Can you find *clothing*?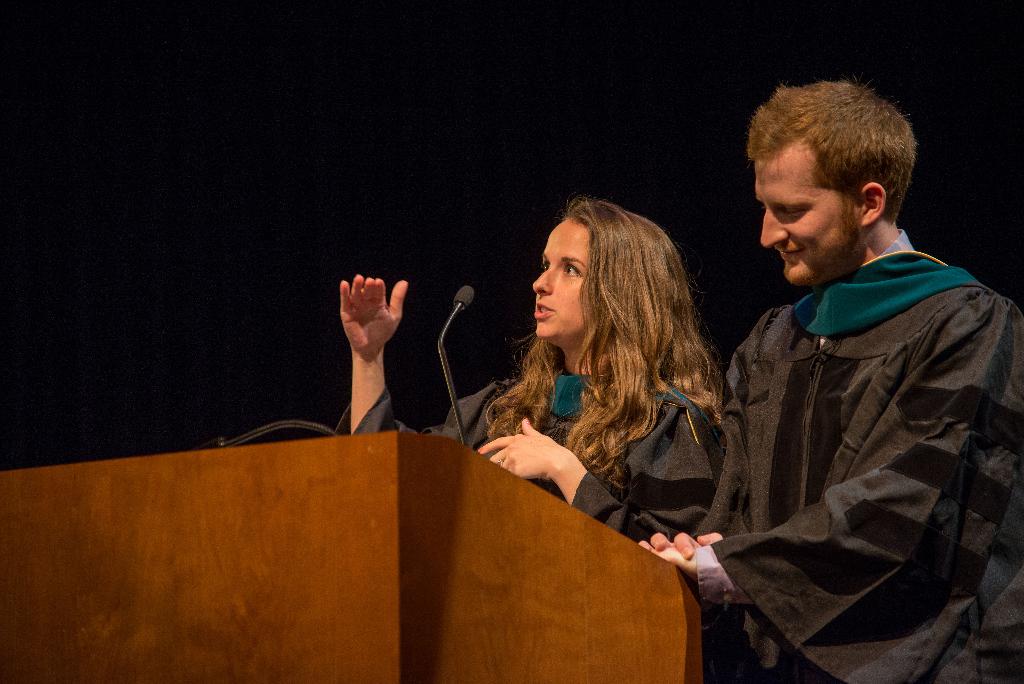
Yes, bounding box: box=[330, 363, 732, 683].
